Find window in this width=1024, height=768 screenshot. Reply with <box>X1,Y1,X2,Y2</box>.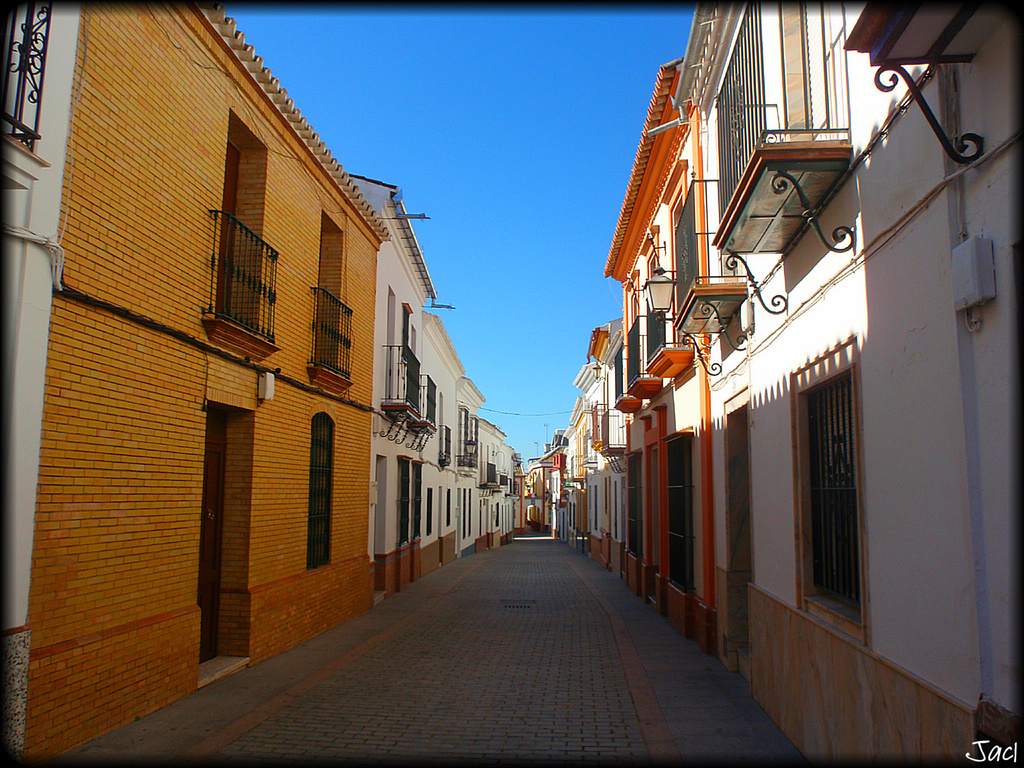
<box>307,416,332,571</box>.
